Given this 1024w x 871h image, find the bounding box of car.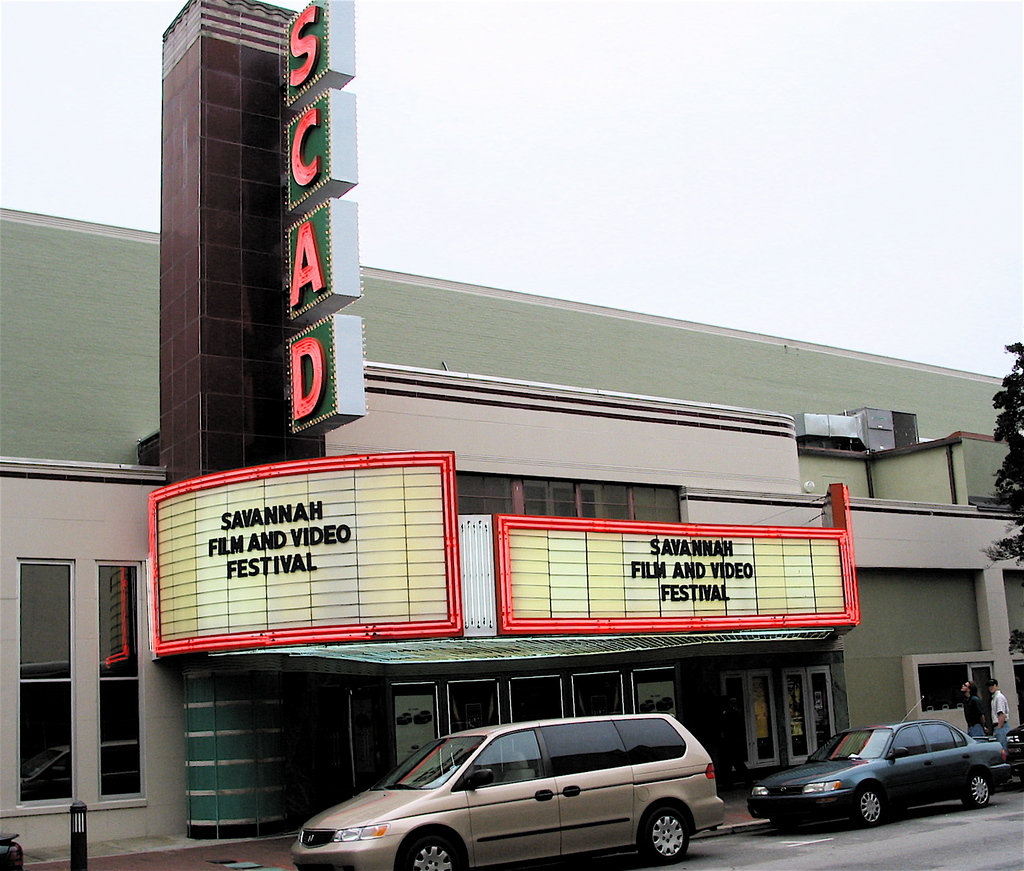
(x1=290, y1=716, x2=724, y2=870).
